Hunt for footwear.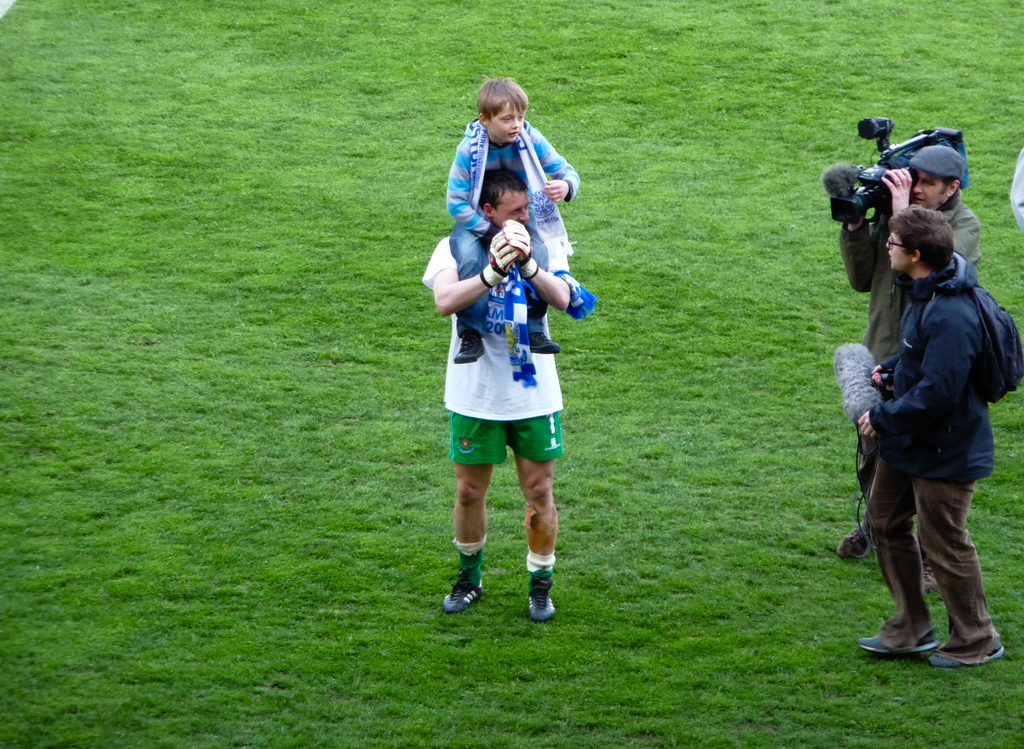
Hunted down at 929/634/1002/666.
